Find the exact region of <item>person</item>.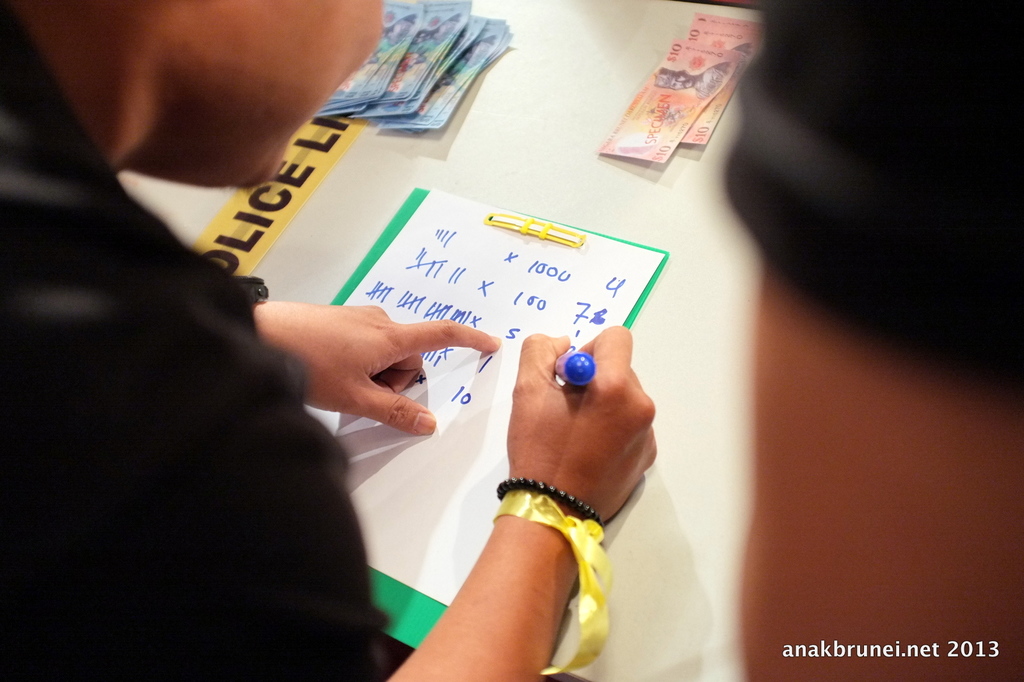
Exact region: 0/0/662/681.
